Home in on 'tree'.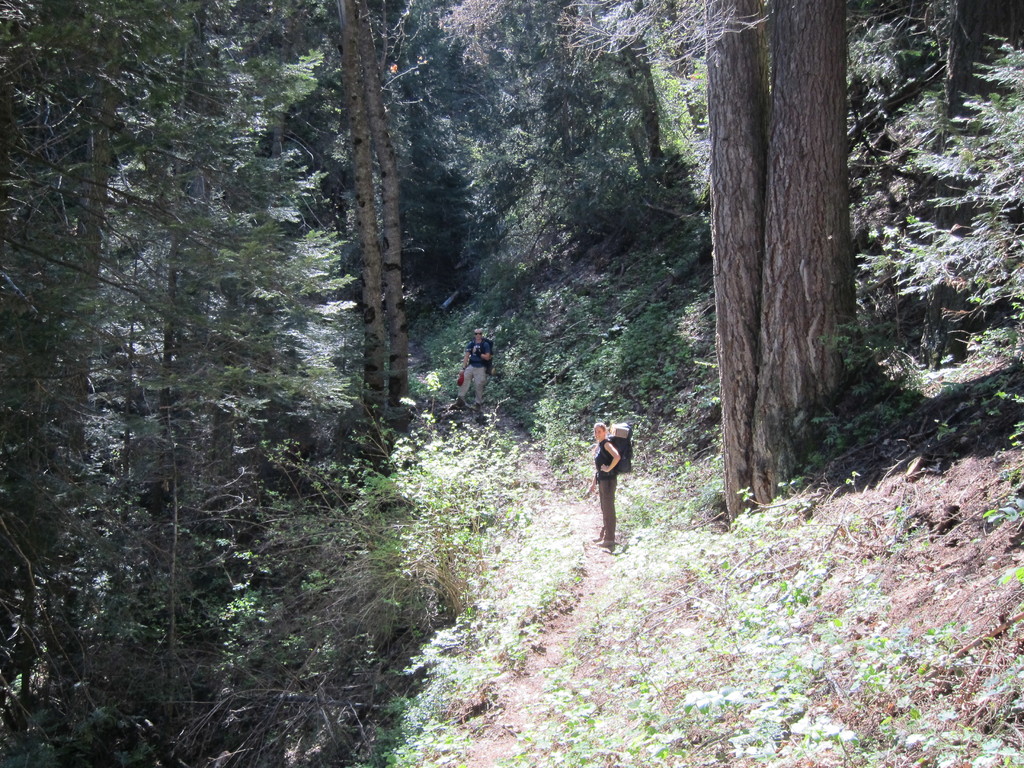
Homed in at detection(751, 0, 858, 504).
